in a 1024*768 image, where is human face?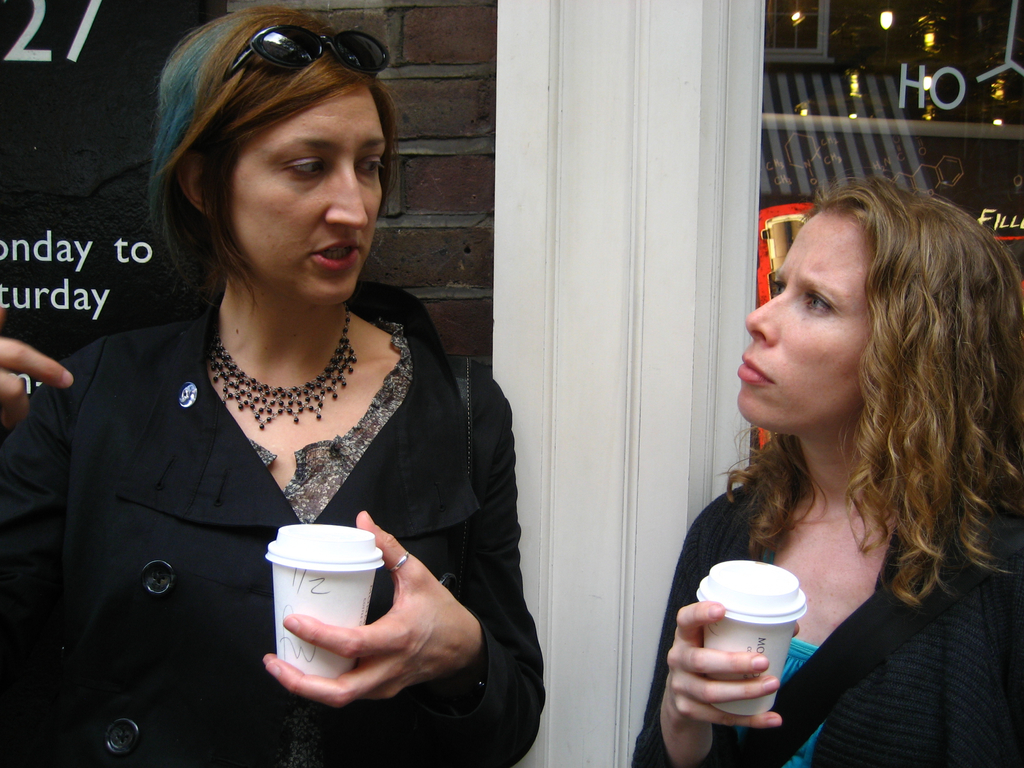
select_region(229, 83, 387, 303).
